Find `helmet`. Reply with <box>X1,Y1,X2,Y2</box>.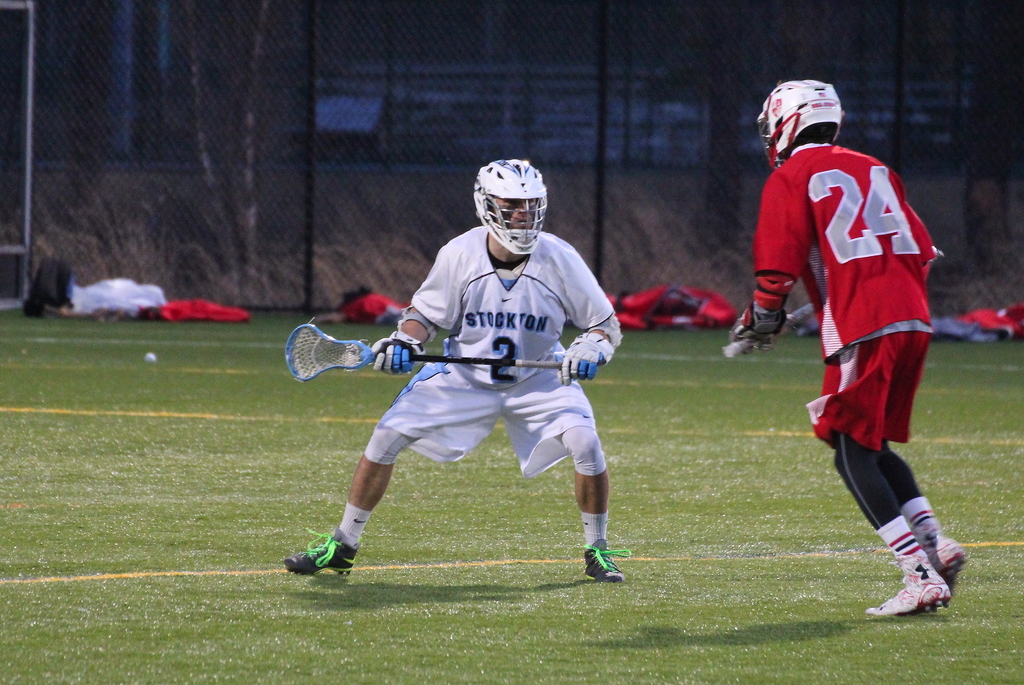
<box>475,158,554,250</box>.
